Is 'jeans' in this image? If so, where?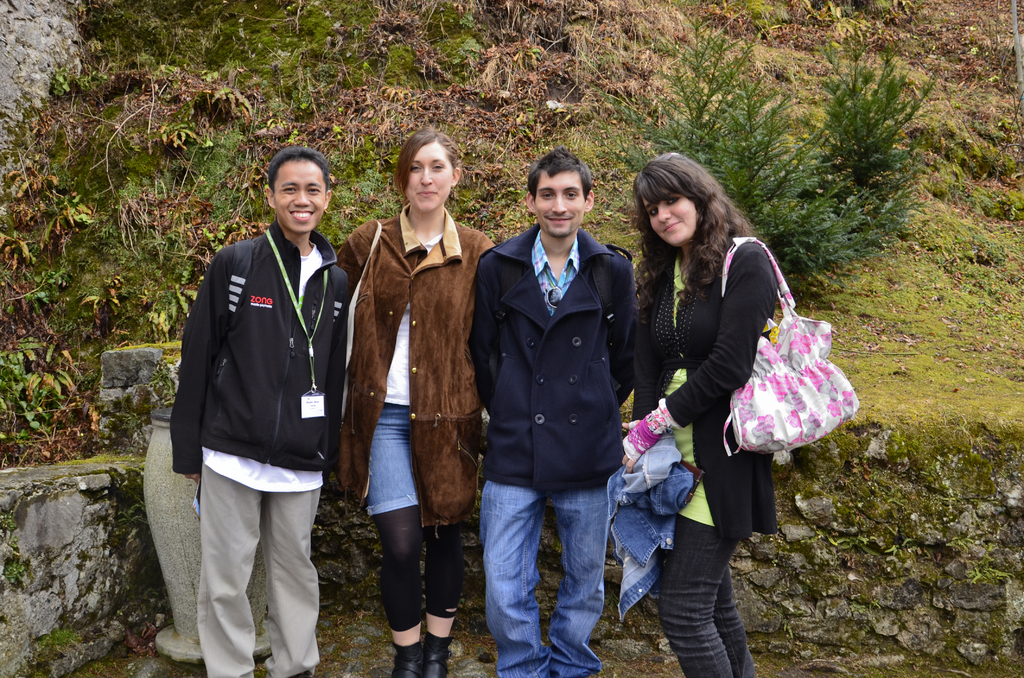
Yes, at [left=659, top=514, right=755, bottom=677].
